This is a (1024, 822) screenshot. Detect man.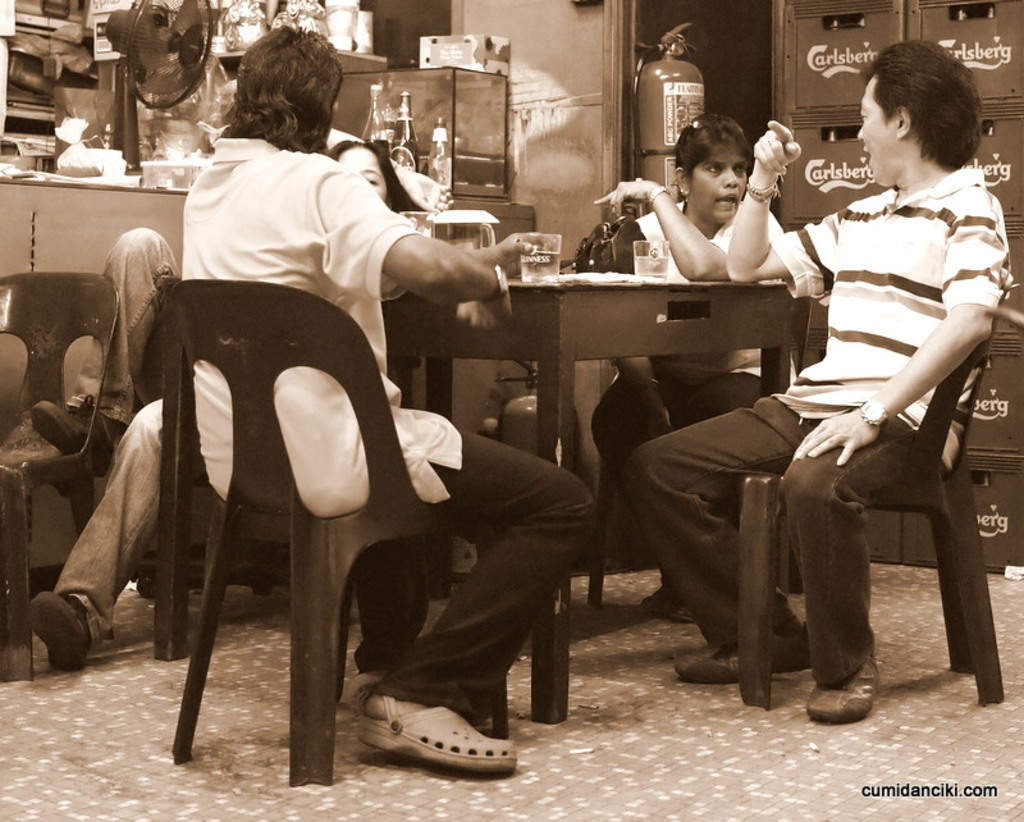
crop(618, 33, 1023, 731).
